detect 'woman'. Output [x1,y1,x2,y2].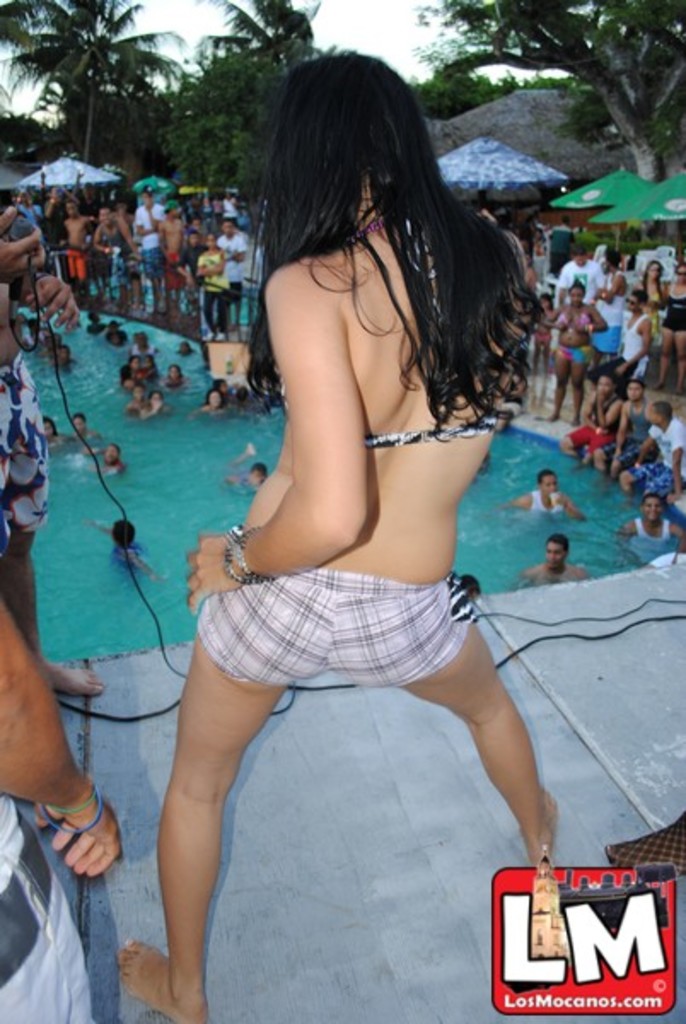
[652,254,684,393].
